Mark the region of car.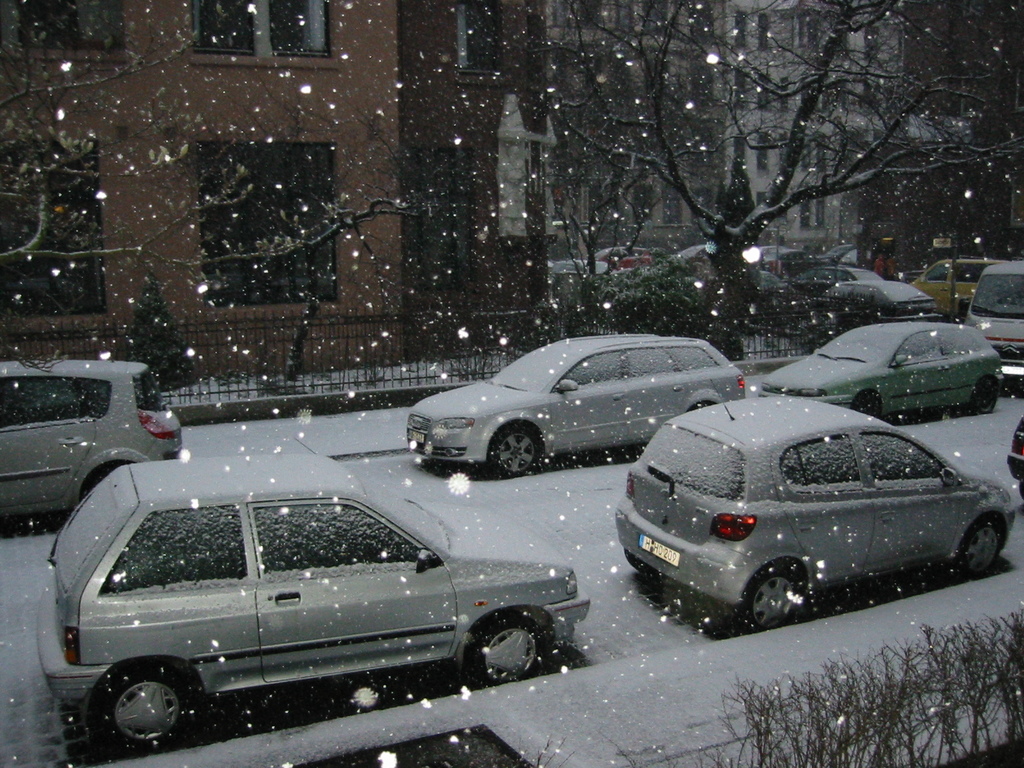
Region: <box>913,256,995,319</box>.
